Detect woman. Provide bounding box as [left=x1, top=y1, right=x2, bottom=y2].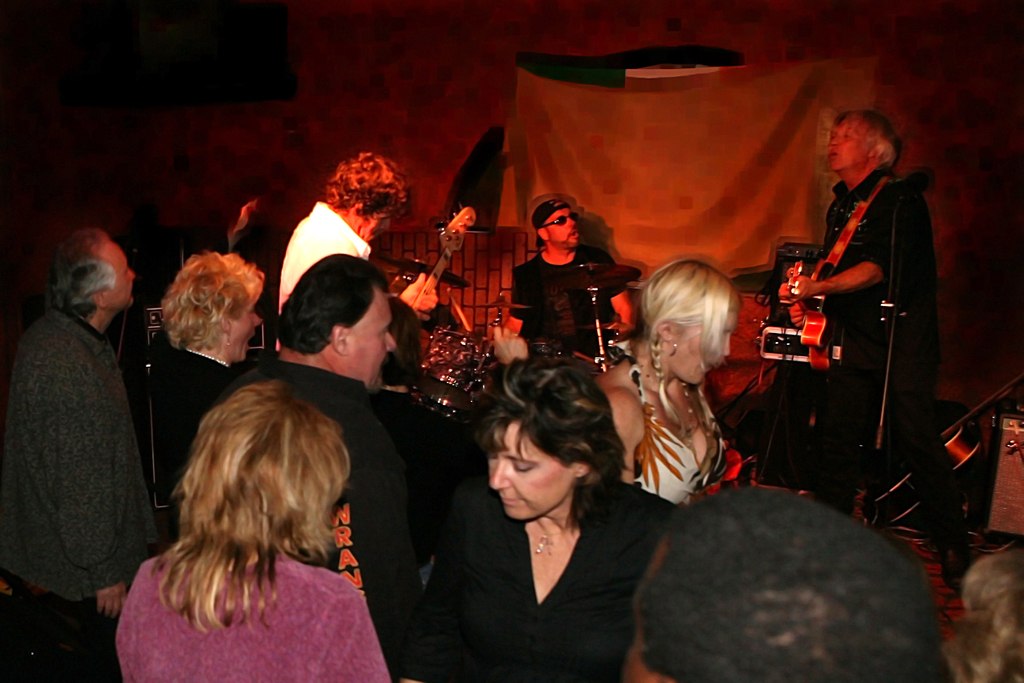
[left=112, top=378, right=391, bottom=682].
